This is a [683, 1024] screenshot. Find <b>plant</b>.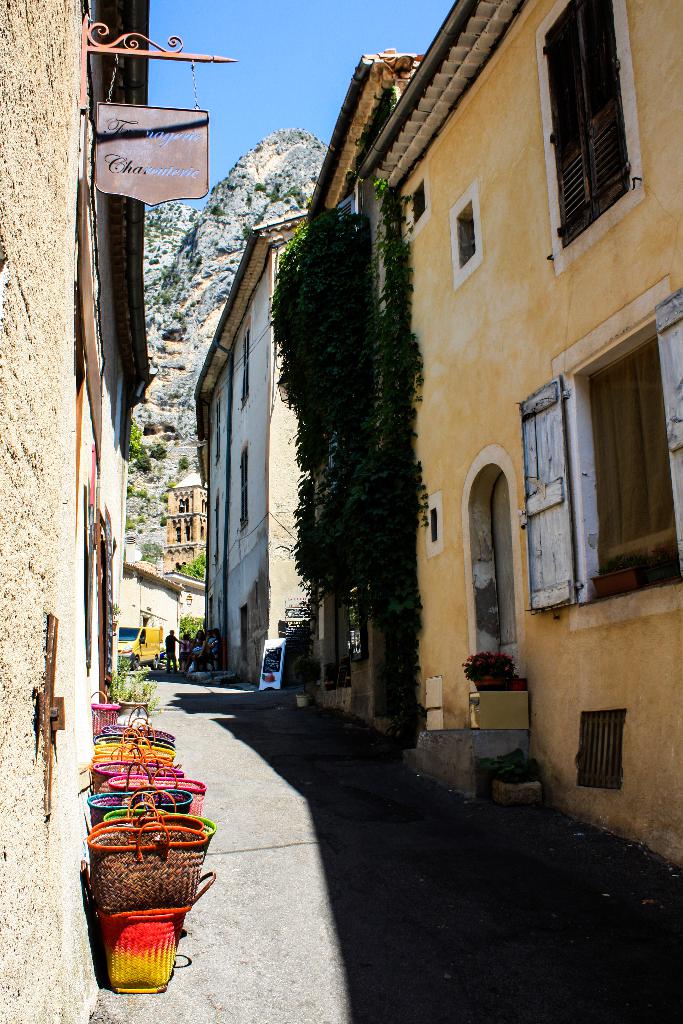
Bounding box: {"x1": 147, "y1": 276, "x2": 159, "y2": 290}.
